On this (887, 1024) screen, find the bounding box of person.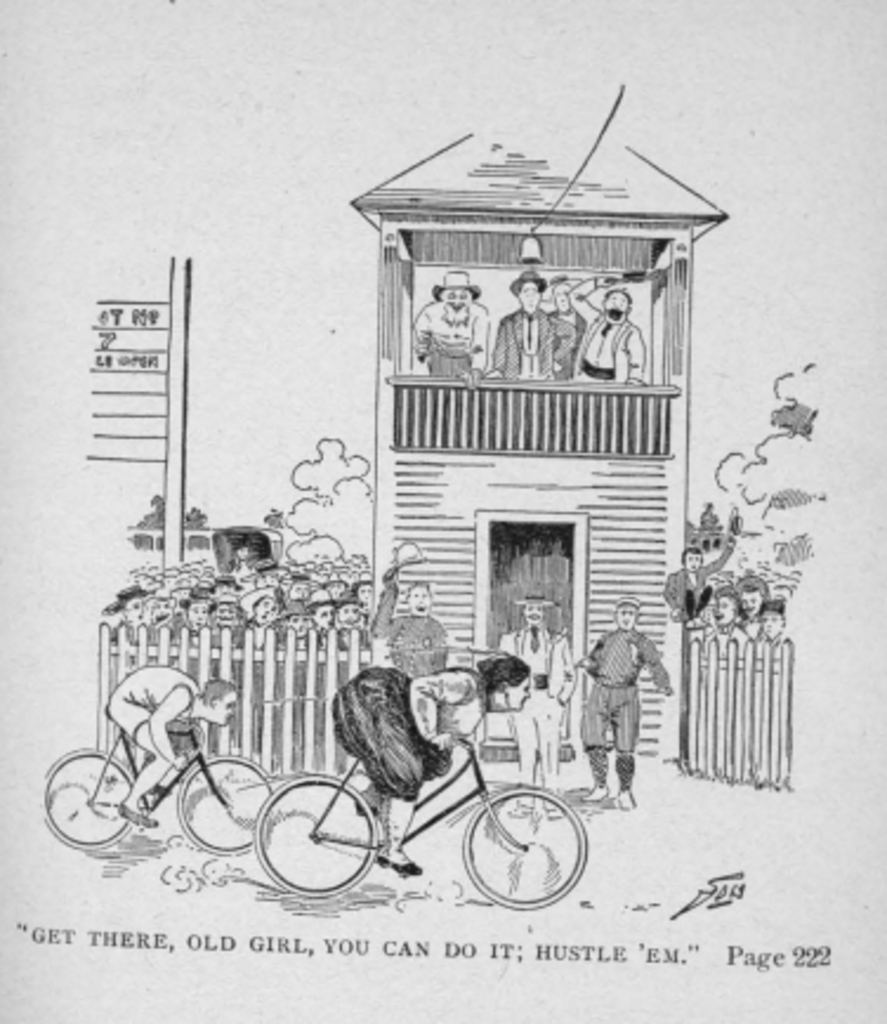
Bounding box: detection(507, 597, 578, 807).
